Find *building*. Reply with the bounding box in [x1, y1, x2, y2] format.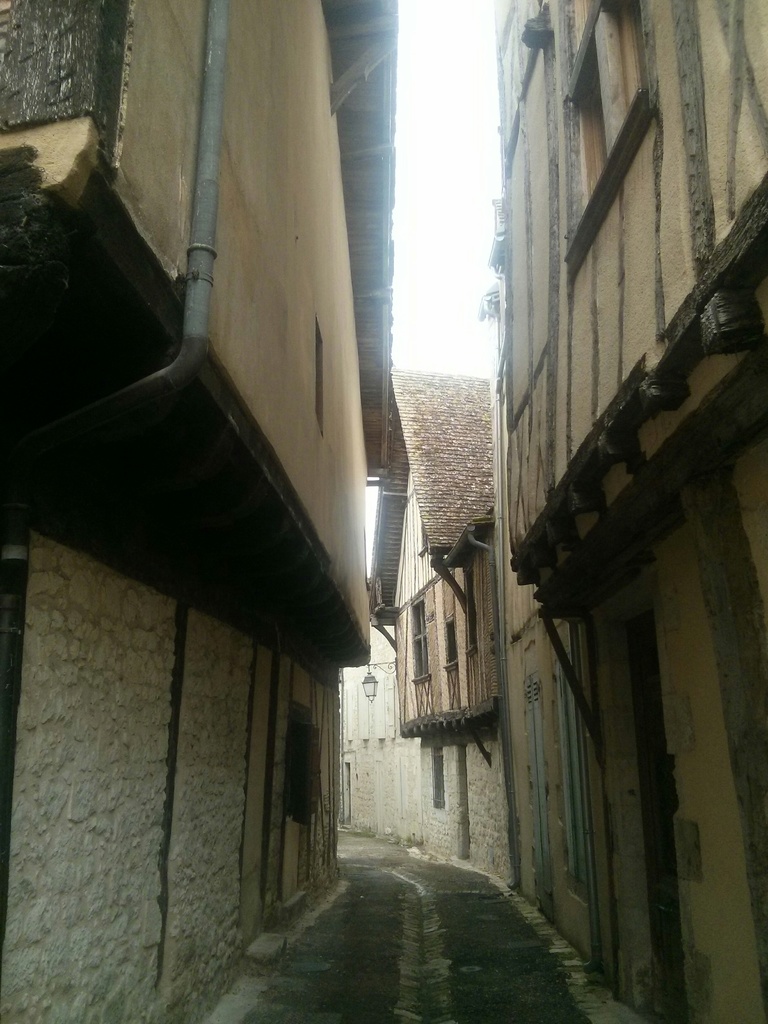
[478, 0, 767, 1023].
